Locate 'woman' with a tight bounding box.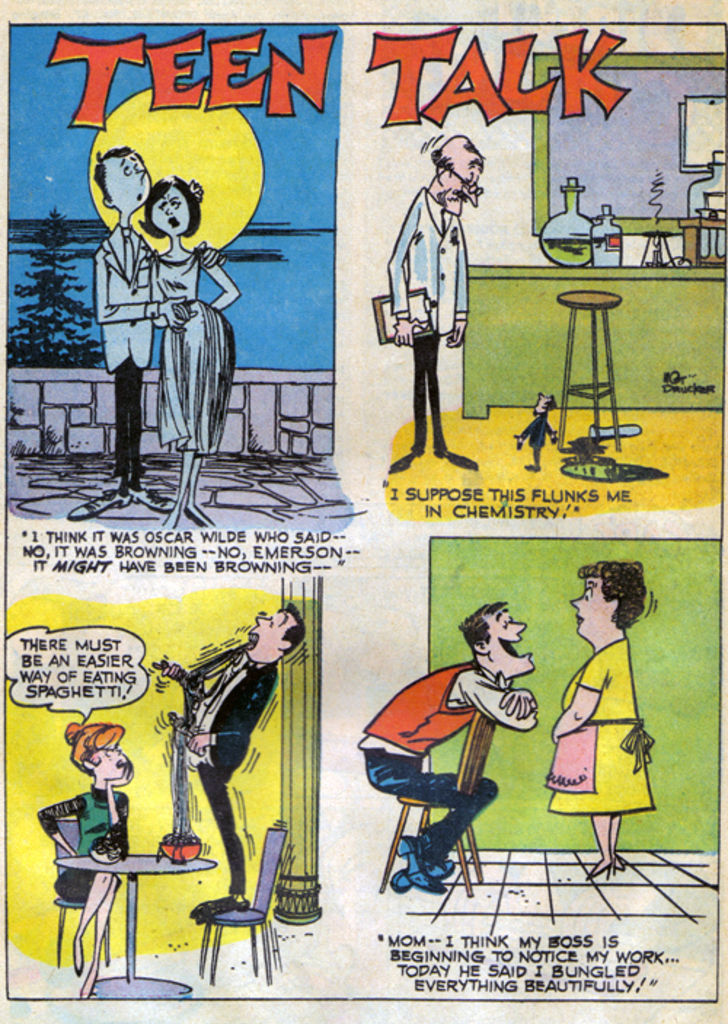
(553, 554, 664, 859).
